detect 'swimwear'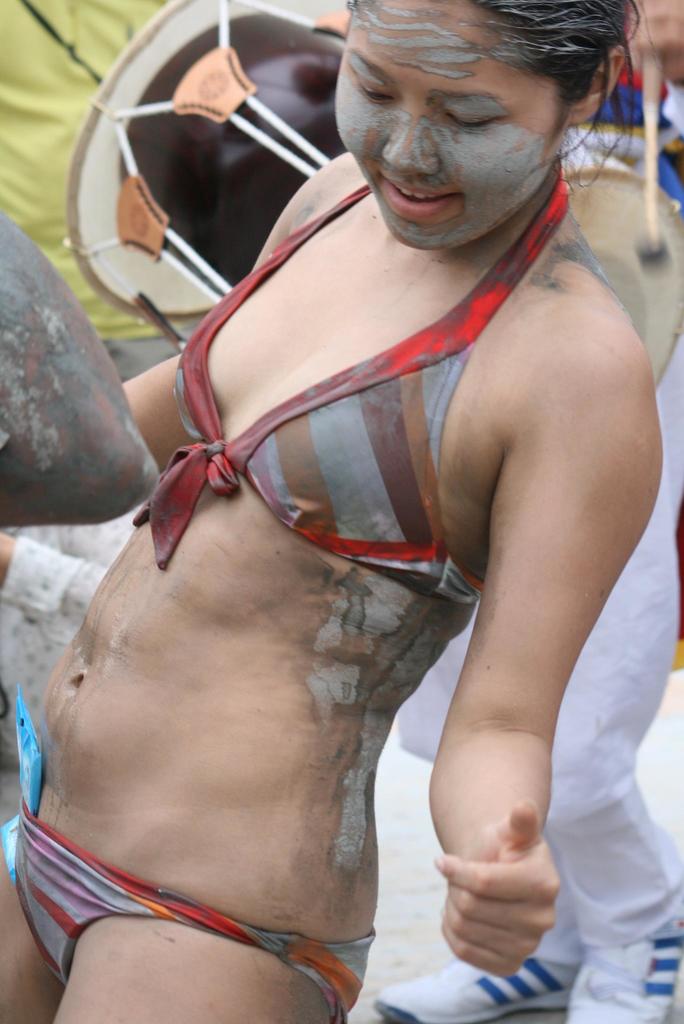
box=[15, 804, 374, 1023]
